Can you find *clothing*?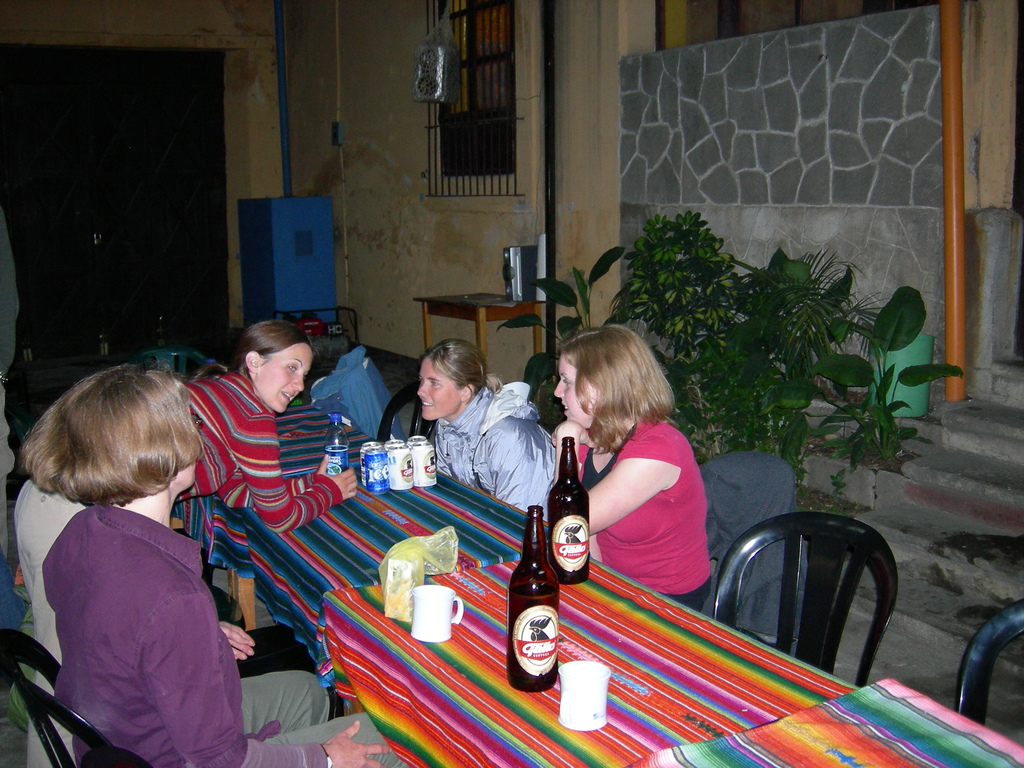
Yes, bounding box: detection(24, 471, 83, 767).
